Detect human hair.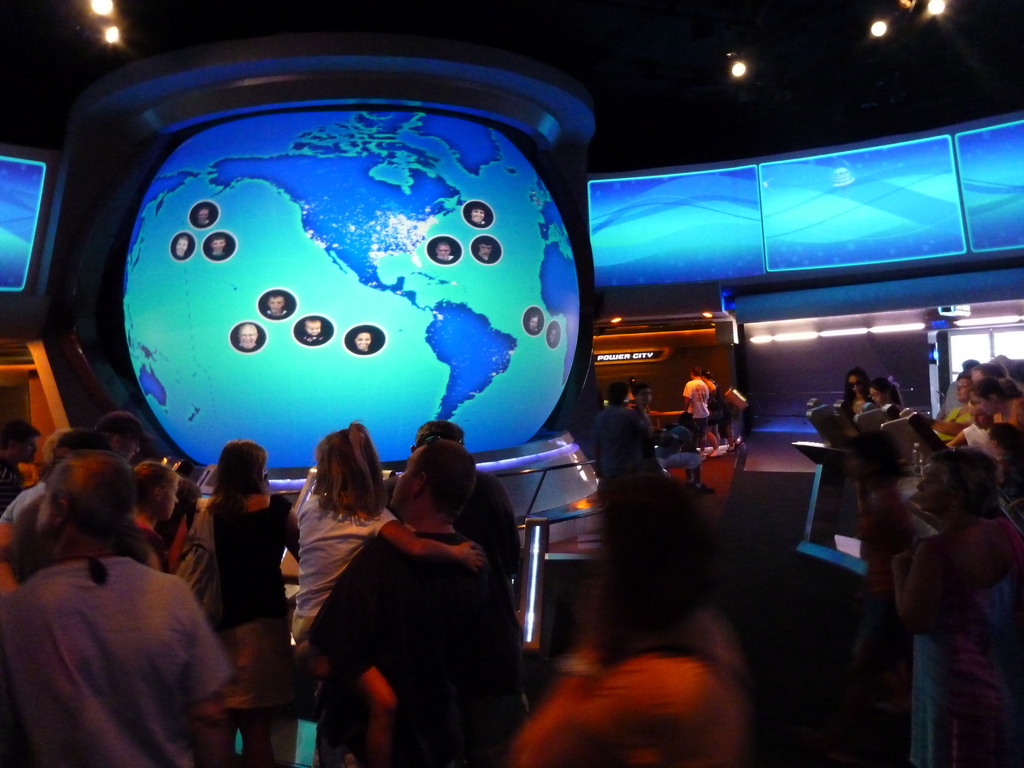
Detected at bbox=[991, 420, 1021, 452].
